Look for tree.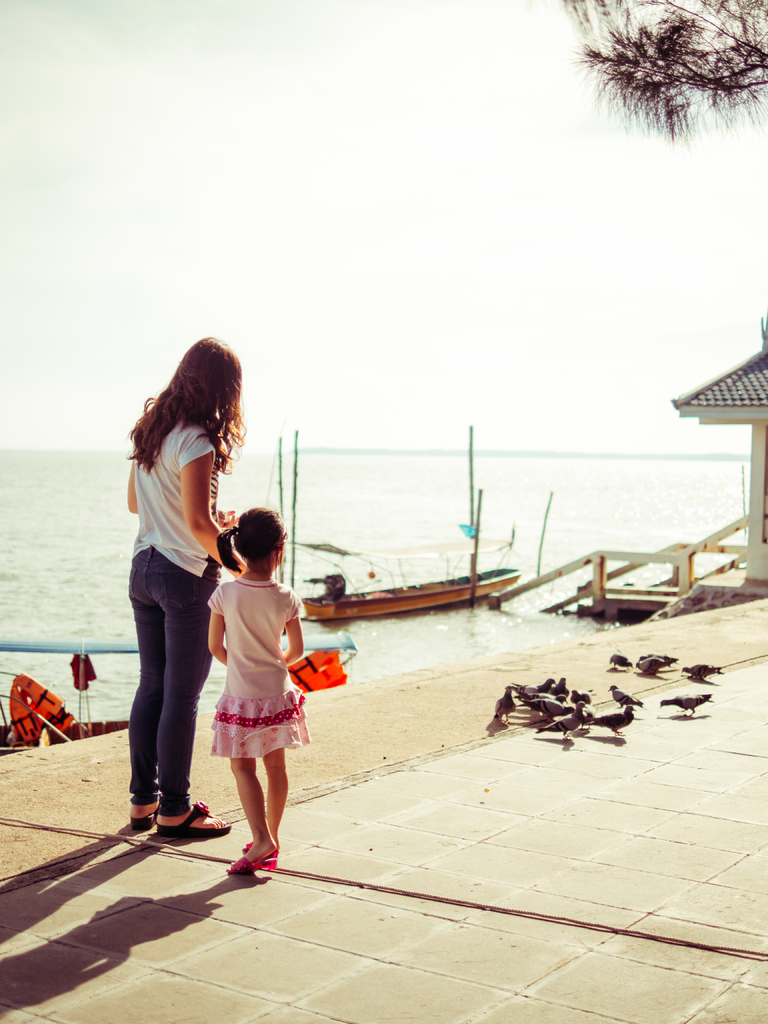
Found: [x1=595, y1=15, x2=742, y2=135].
